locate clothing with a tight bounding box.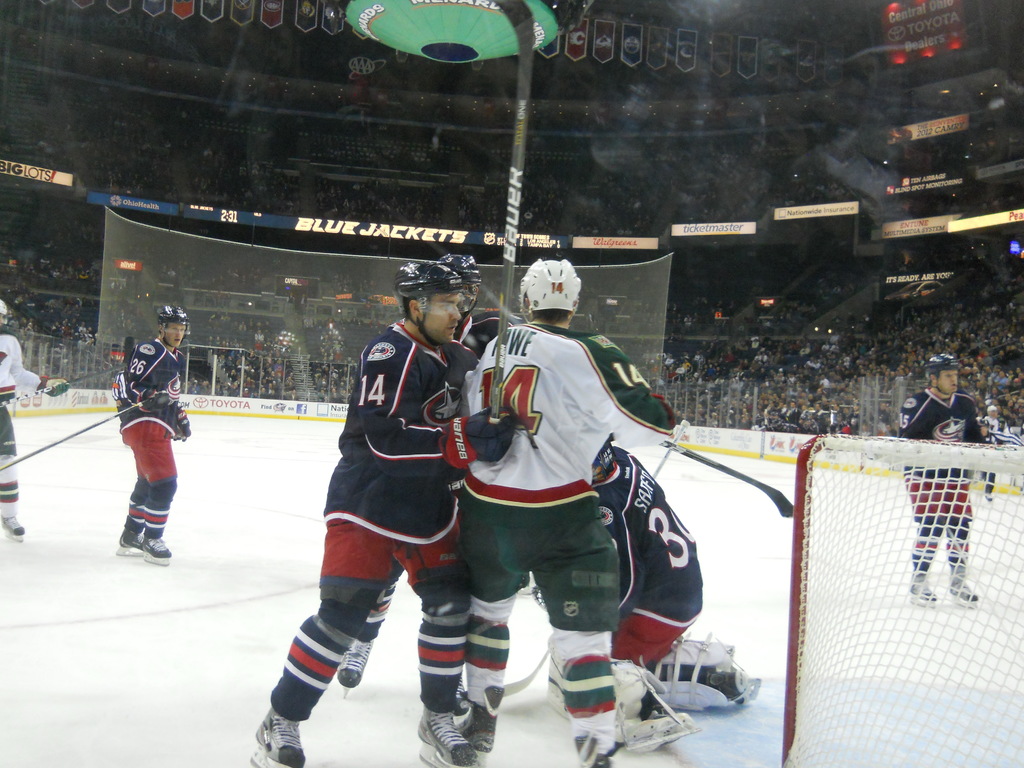
[left=120, top=333, right=197, bottom=542].
